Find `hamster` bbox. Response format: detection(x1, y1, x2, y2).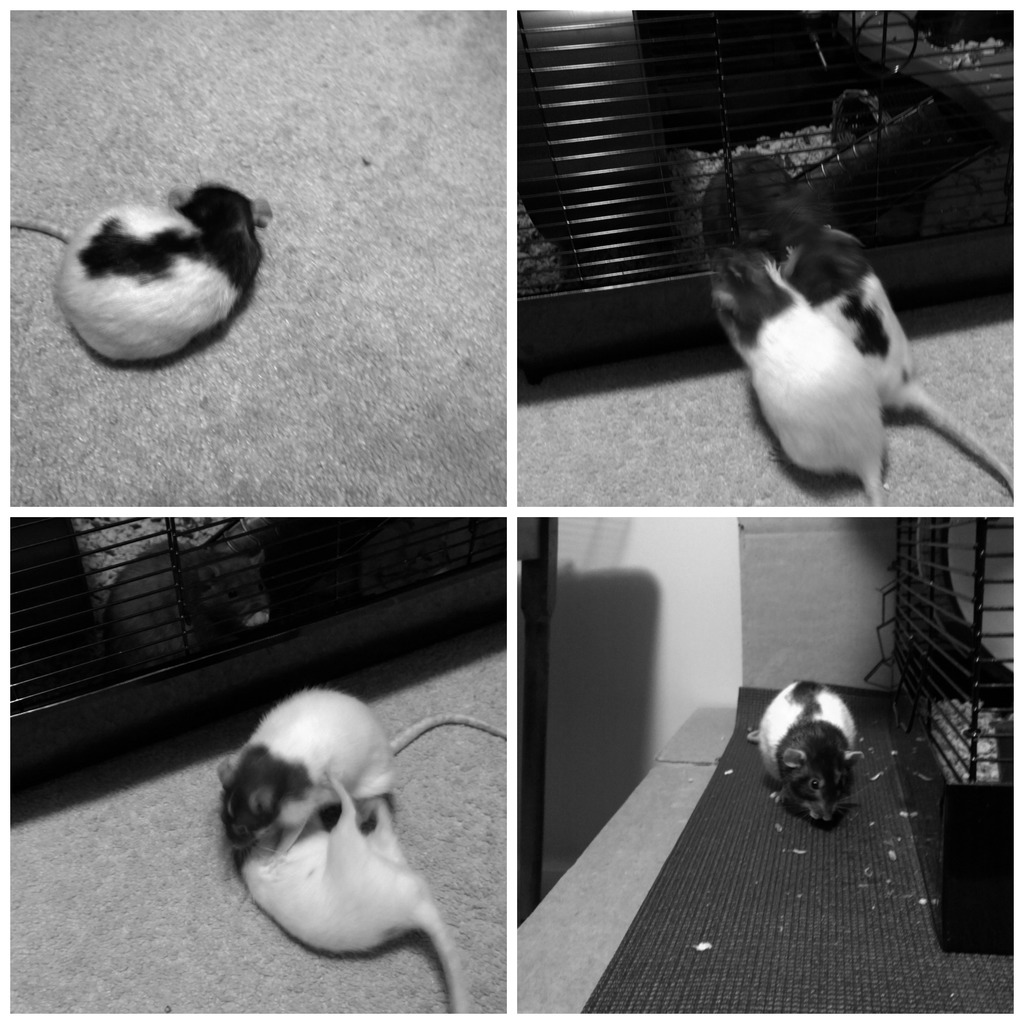
detection(4, 178, 269, 362).
